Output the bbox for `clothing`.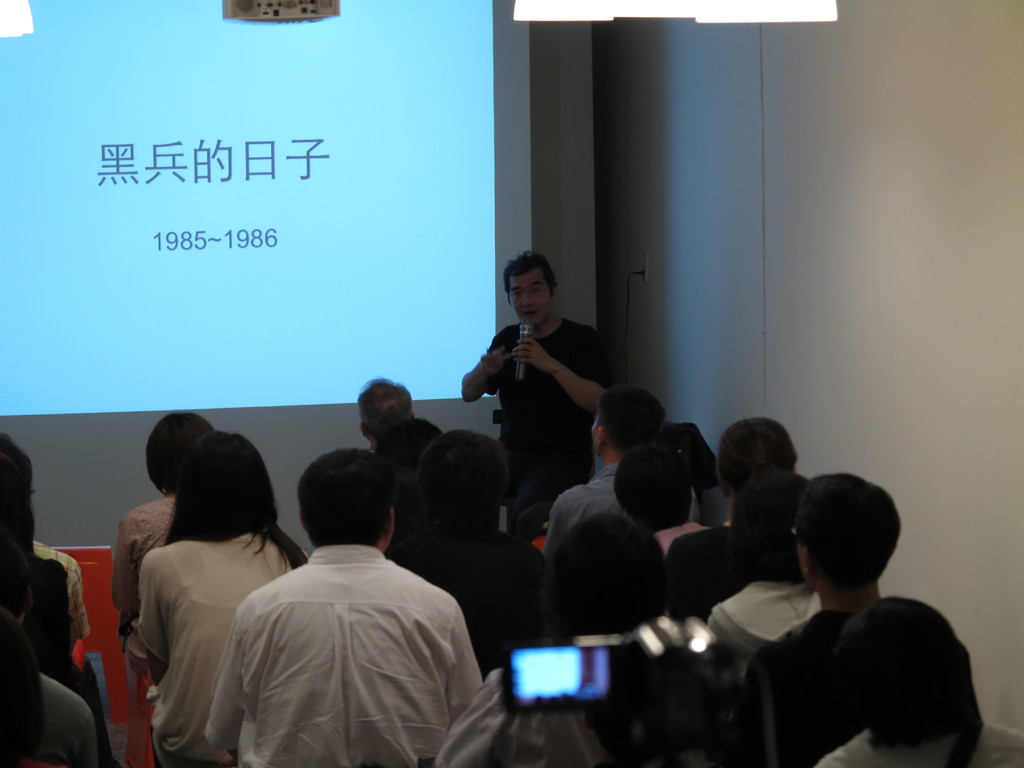
(x1=742, y1=606, x2=862, y2=767).
